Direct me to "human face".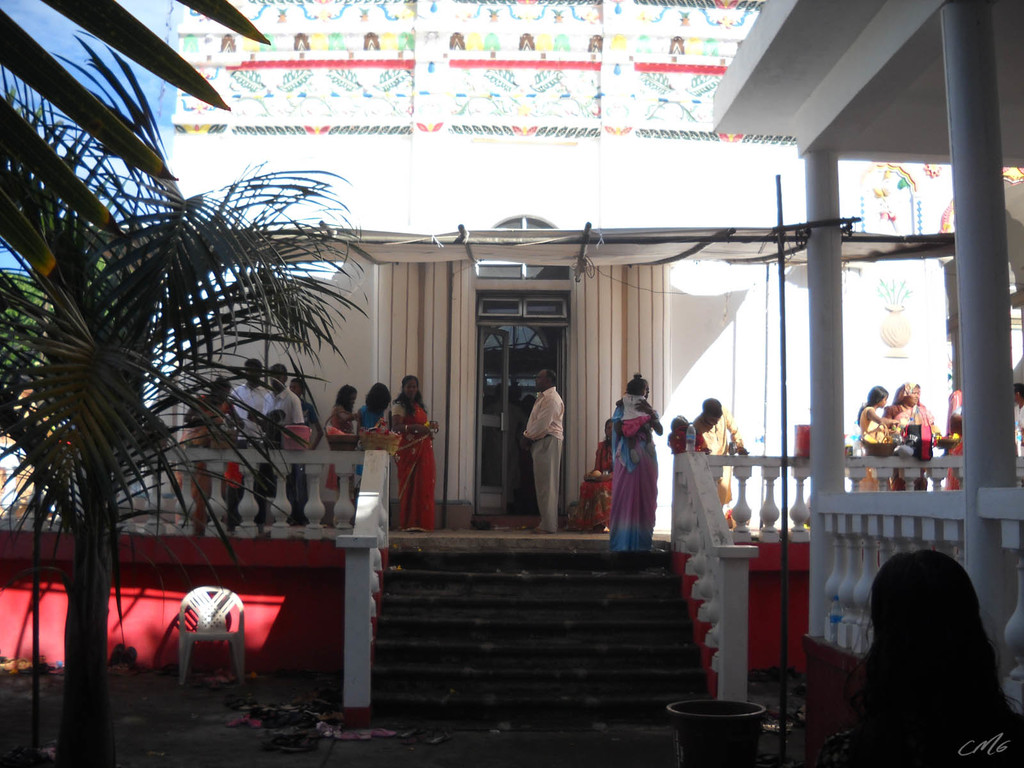
Direction: crop(291, 383, 303, 396).
